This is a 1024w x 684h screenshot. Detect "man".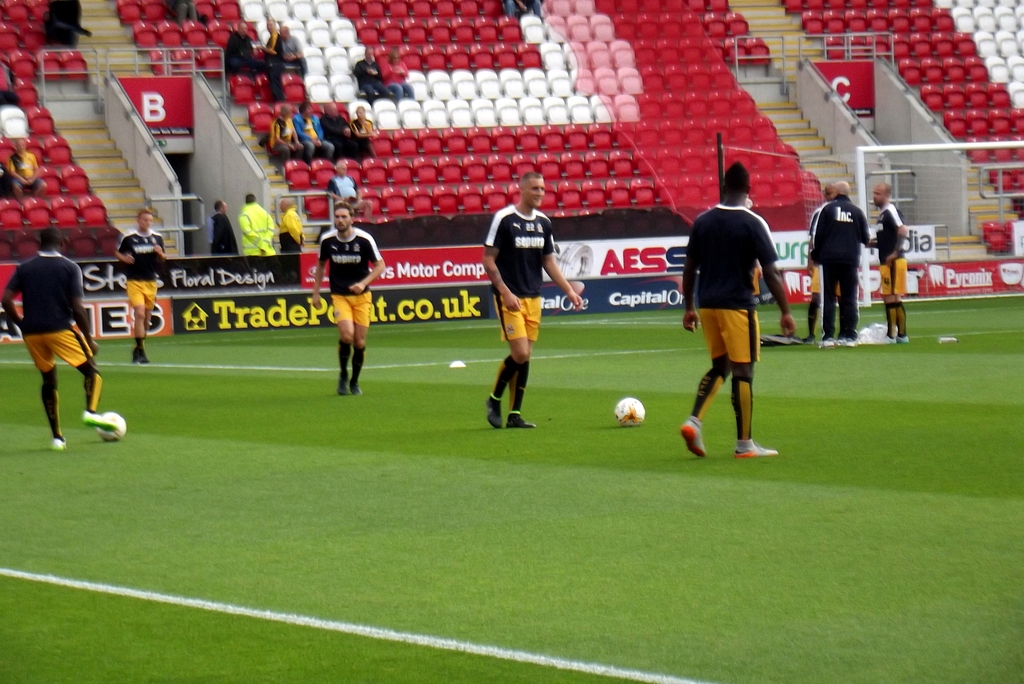
BBox(268, 100, 305, 160).
